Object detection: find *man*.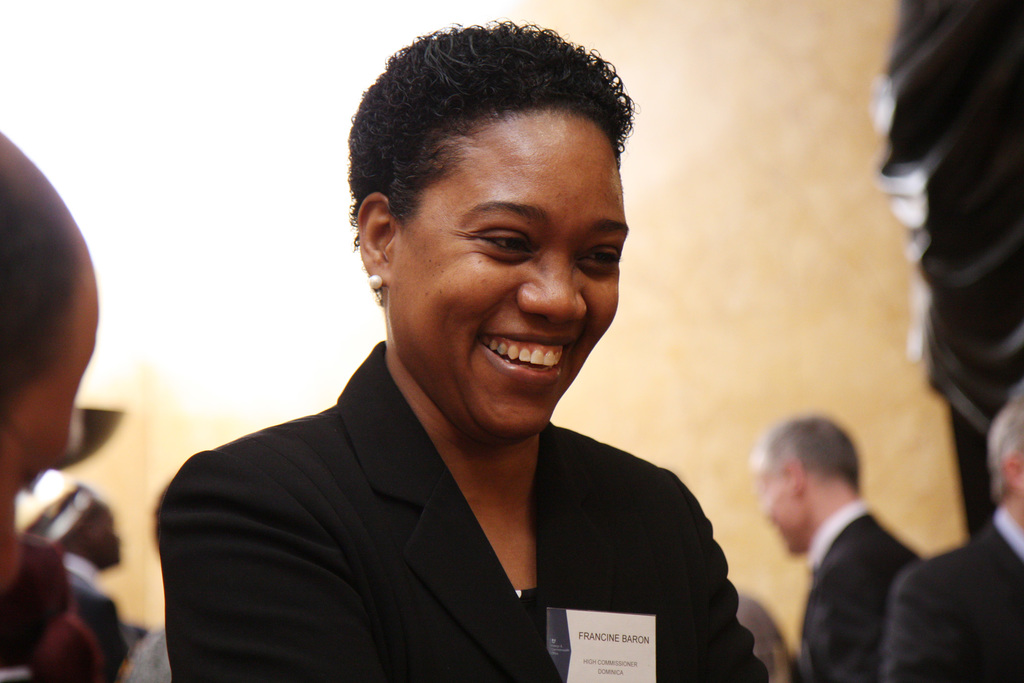
crop(749, 413, 918, 682).
